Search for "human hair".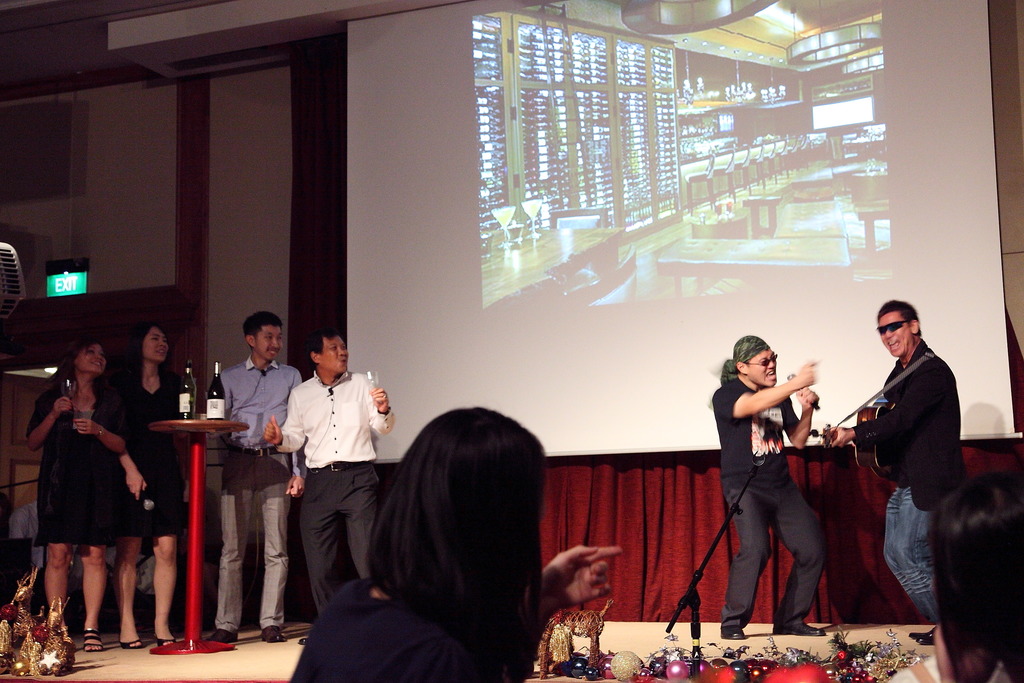
Found at region(241, 311, 282, 336).
